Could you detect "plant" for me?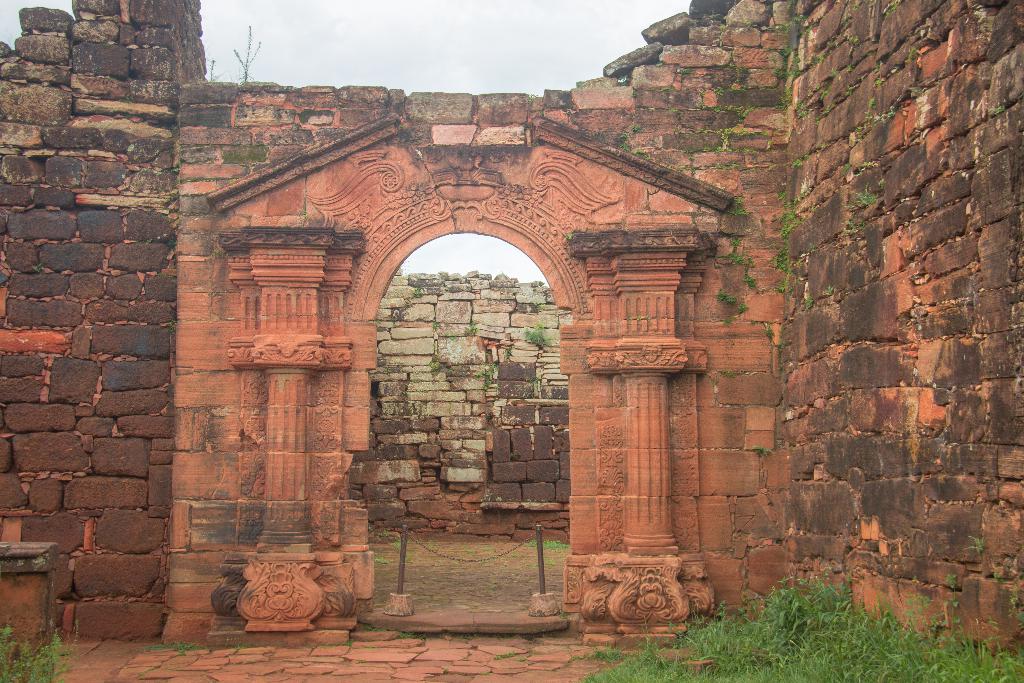
Detection result: BBox(909, 45, 917, 58).
